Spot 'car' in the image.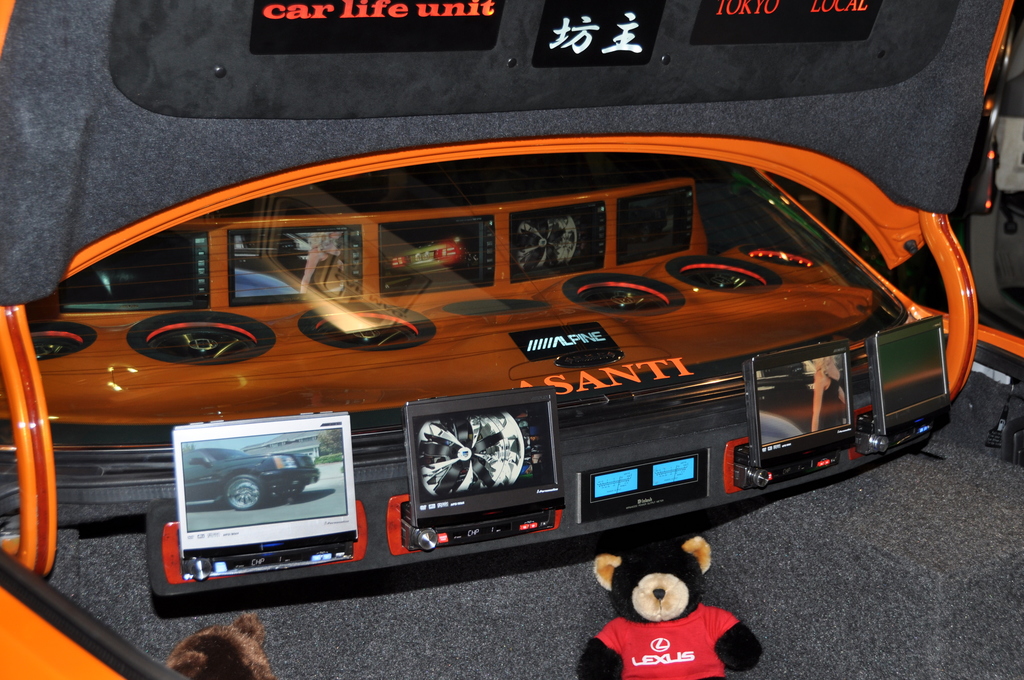
'car' found at rect(237, 269, 297, 296).
